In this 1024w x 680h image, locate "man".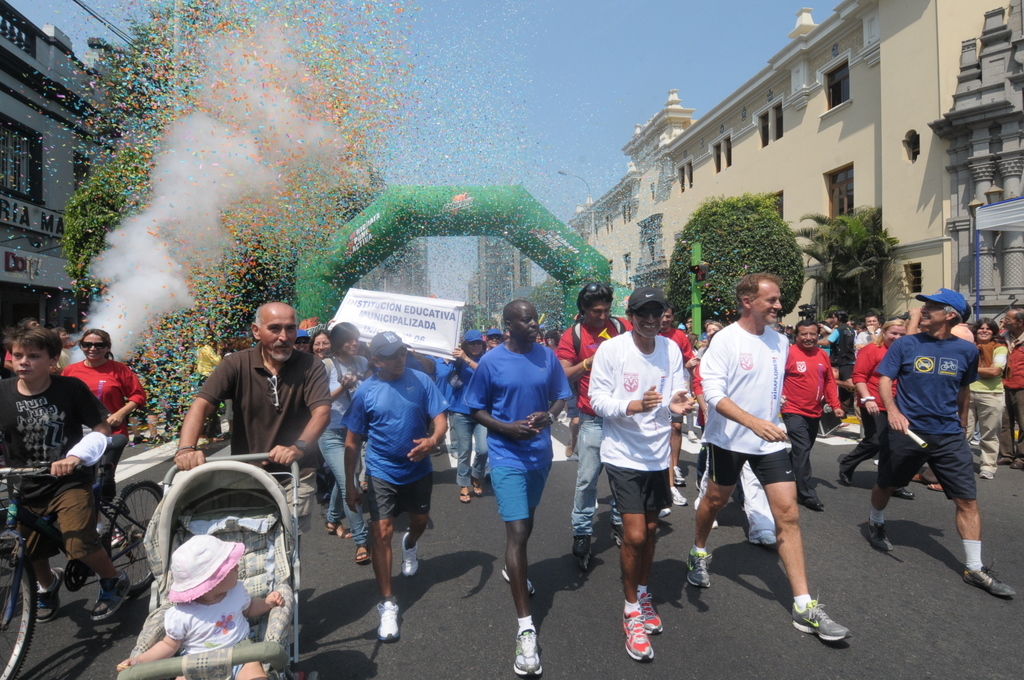
Bounding box: x1=0 y1=317 x2=124 y2=636.
